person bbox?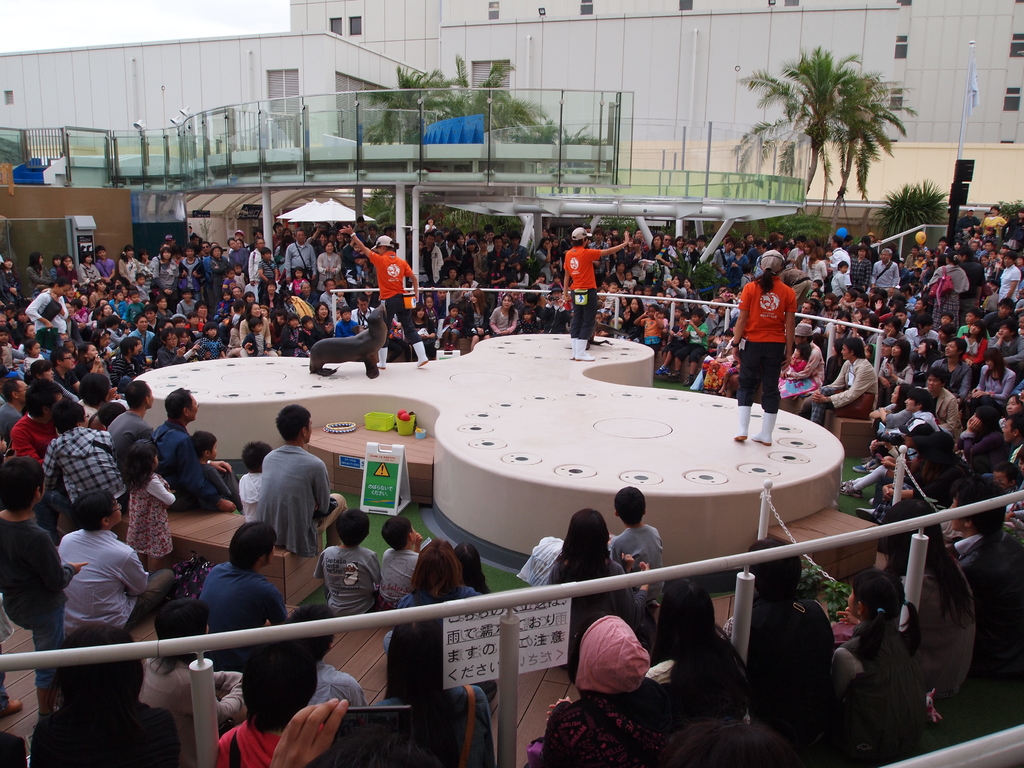
(294, 268, 301, 296)
